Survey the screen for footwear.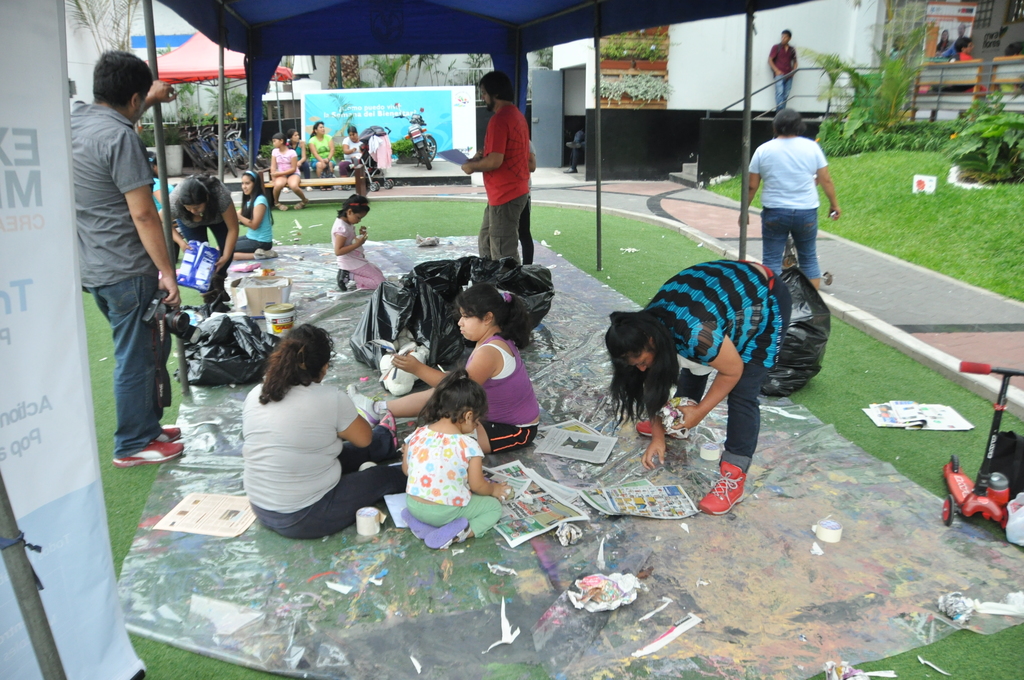
Survey found: 154/424/182/444.
